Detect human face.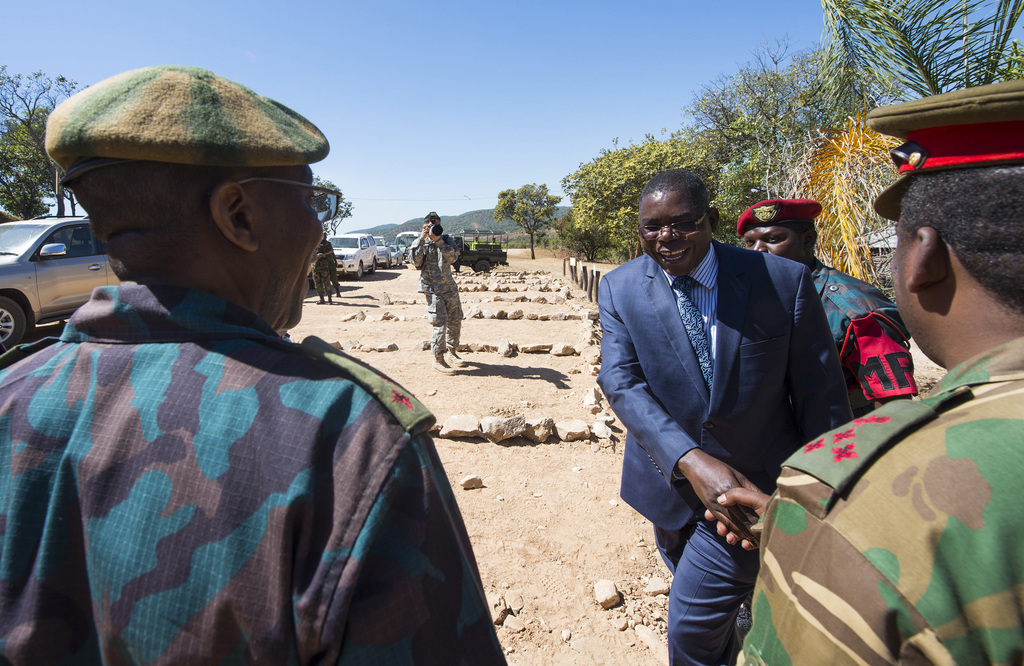
Detected at x1=250, y1=162, x2=319, y2=327.
